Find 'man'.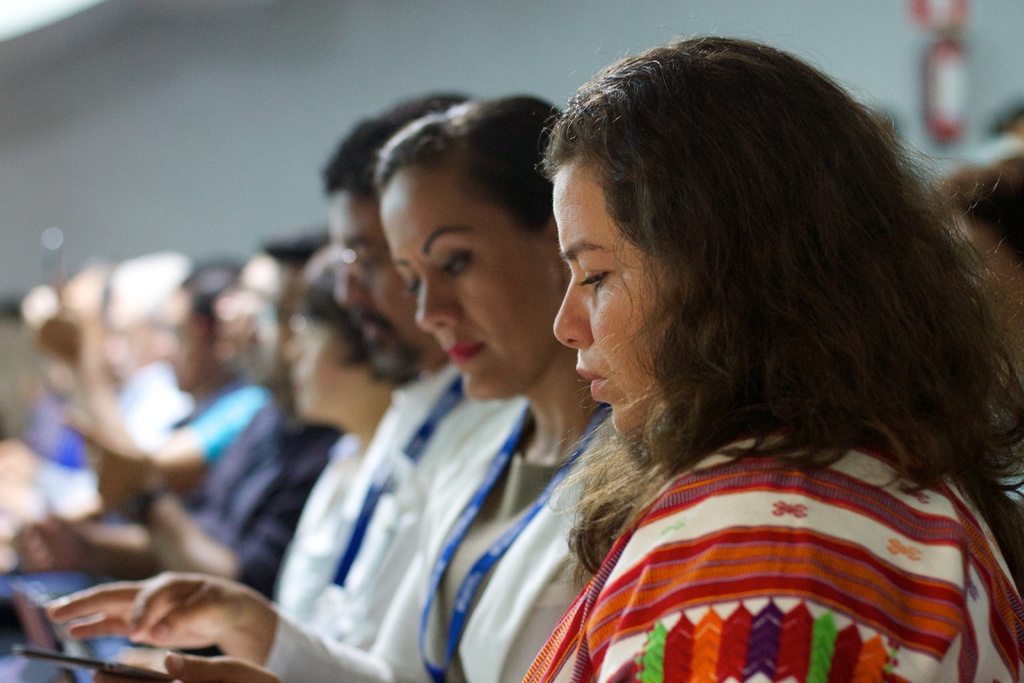
288/80/527/652.
